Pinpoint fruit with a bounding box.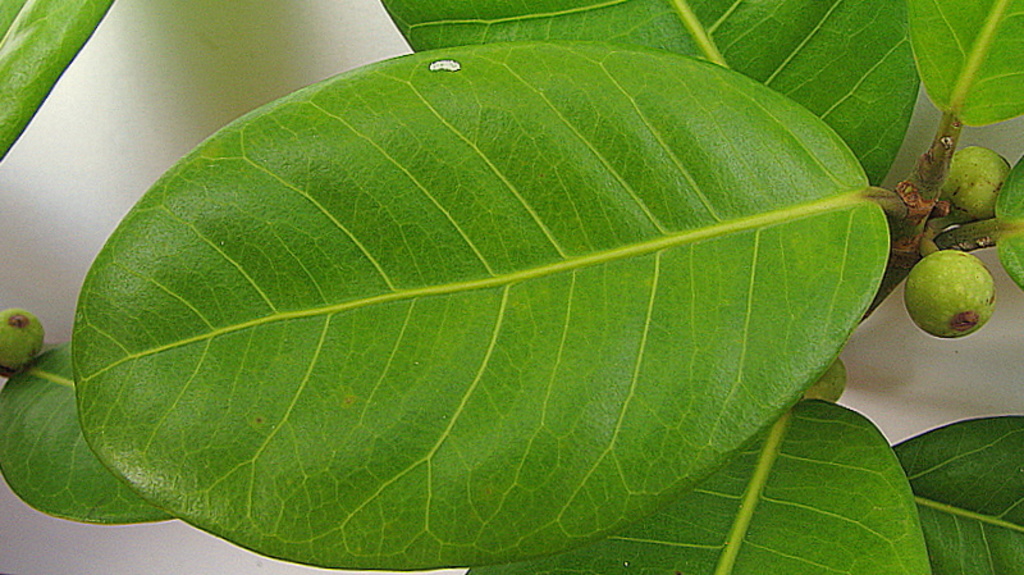
bbox=[905, 248, 1001, 337].
